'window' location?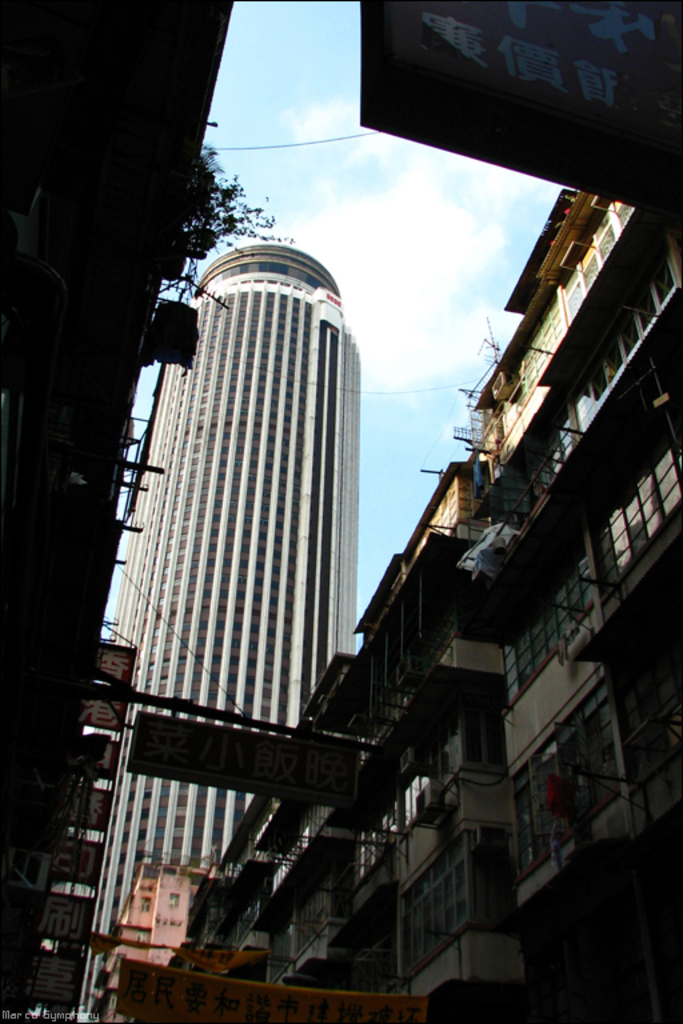
l=362, t=725, r=466, b=880
